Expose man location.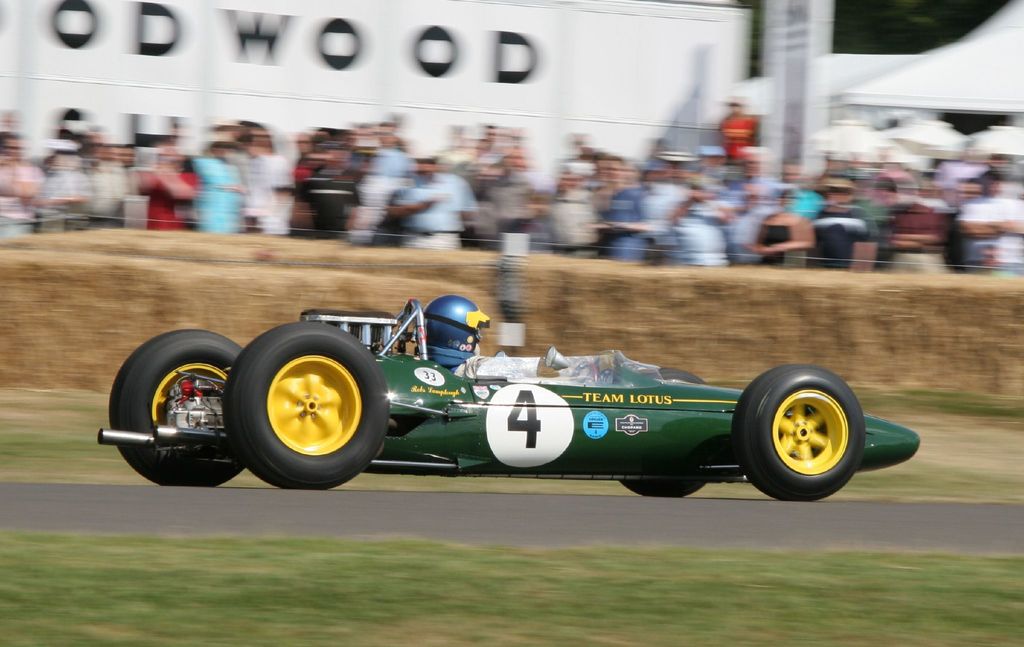
Exposed at {"x1": 420, "y1": 290, "x2": 499, "y2": 381}.
